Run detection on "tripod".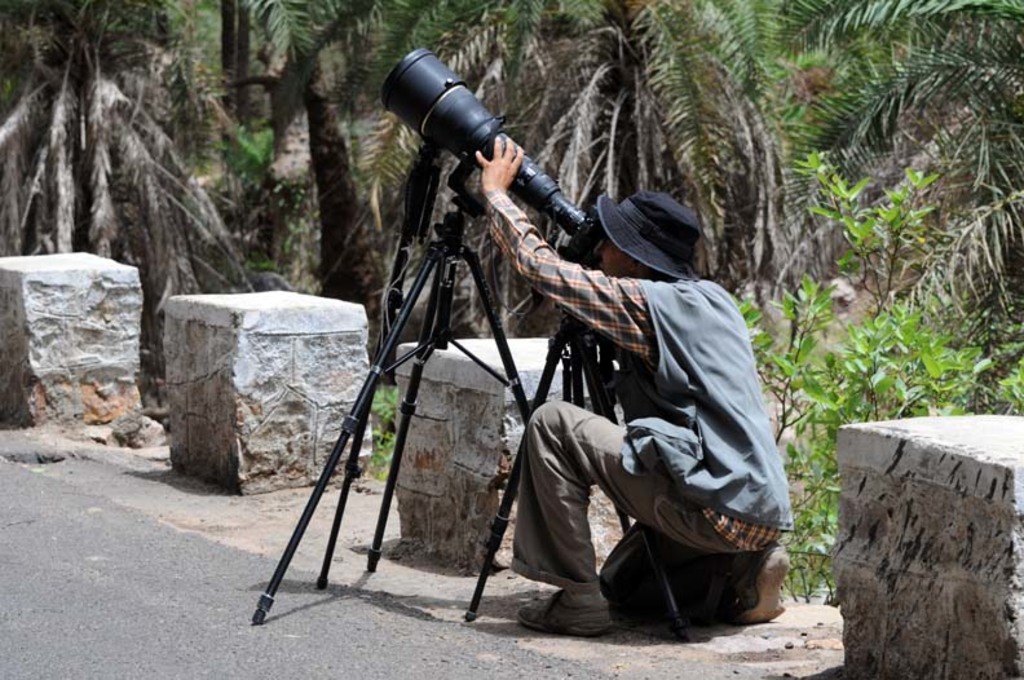
Result: bbox(464, 315, 693, 646).
